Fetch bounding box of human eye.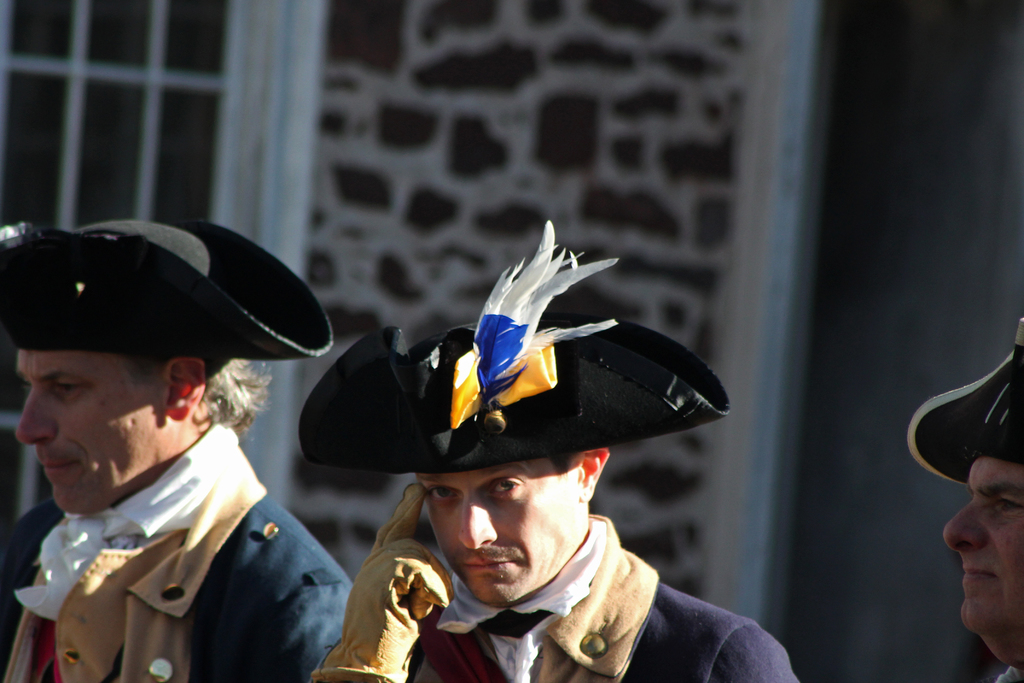
Bbox: 55, 372, 79, 396.
